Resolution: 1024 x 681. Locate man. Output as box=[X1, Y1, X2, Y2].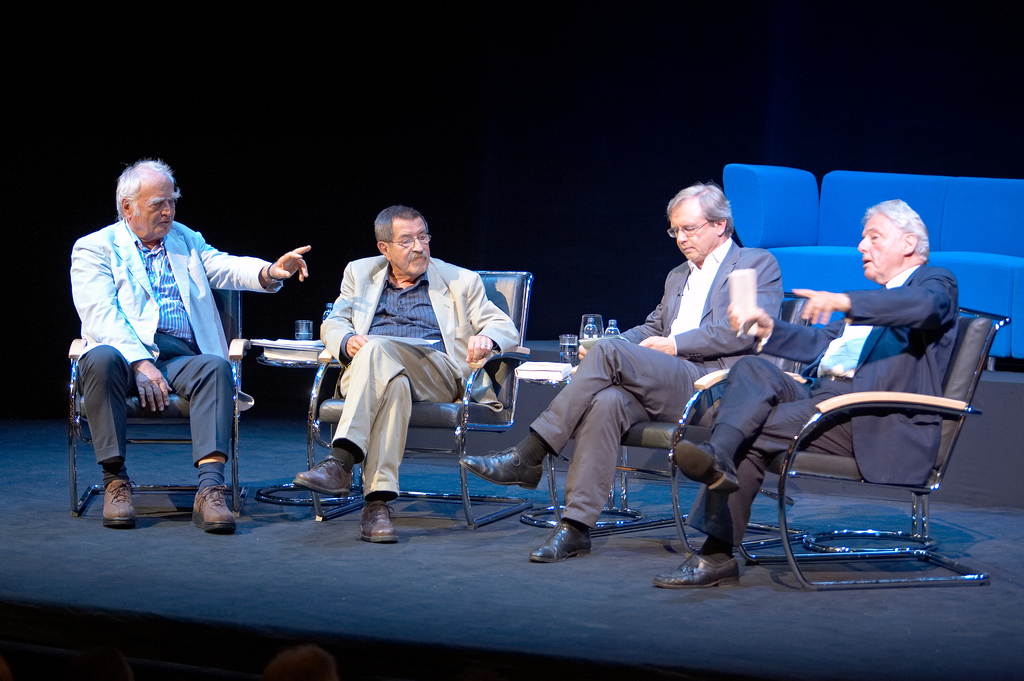
box=[64, 168, 278, 538].
